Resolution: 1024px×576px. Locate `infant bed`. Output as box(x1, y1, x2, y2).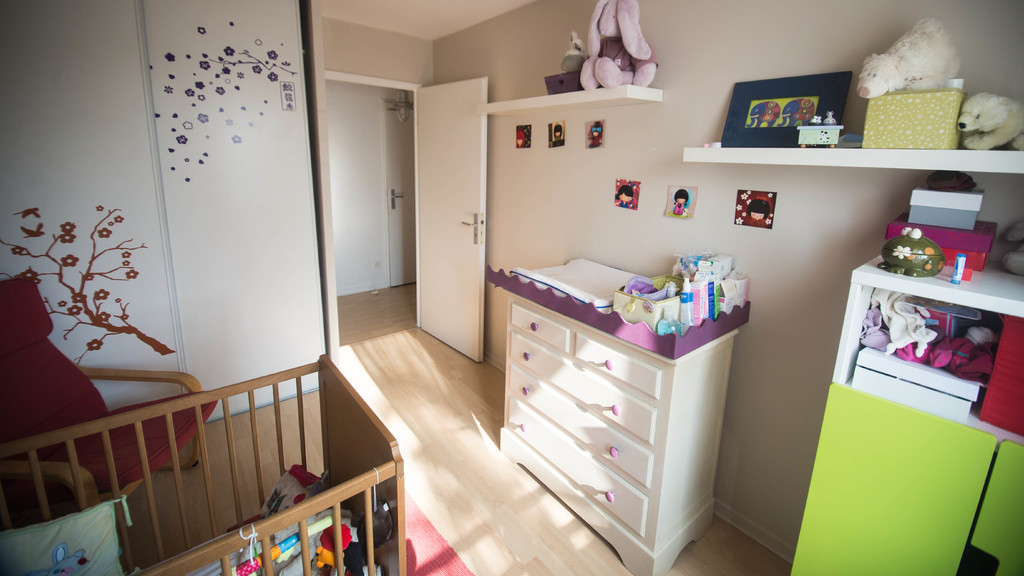
box(0, 355, 403, 575).
